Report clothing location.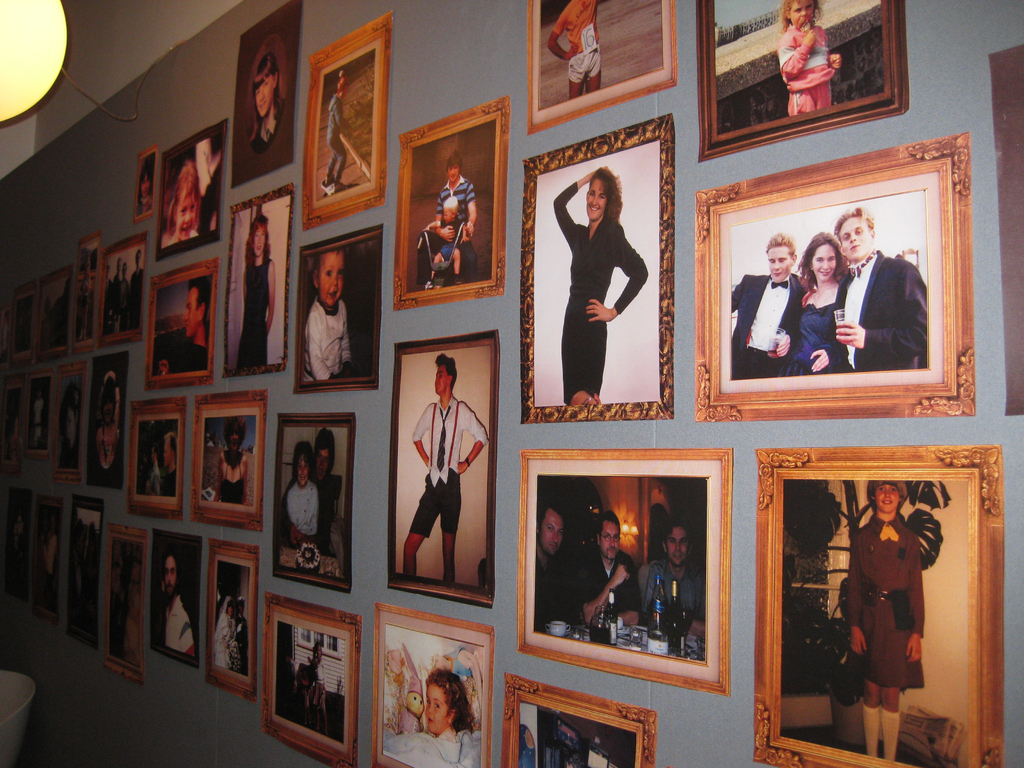
Report: 151,462,161,491.
